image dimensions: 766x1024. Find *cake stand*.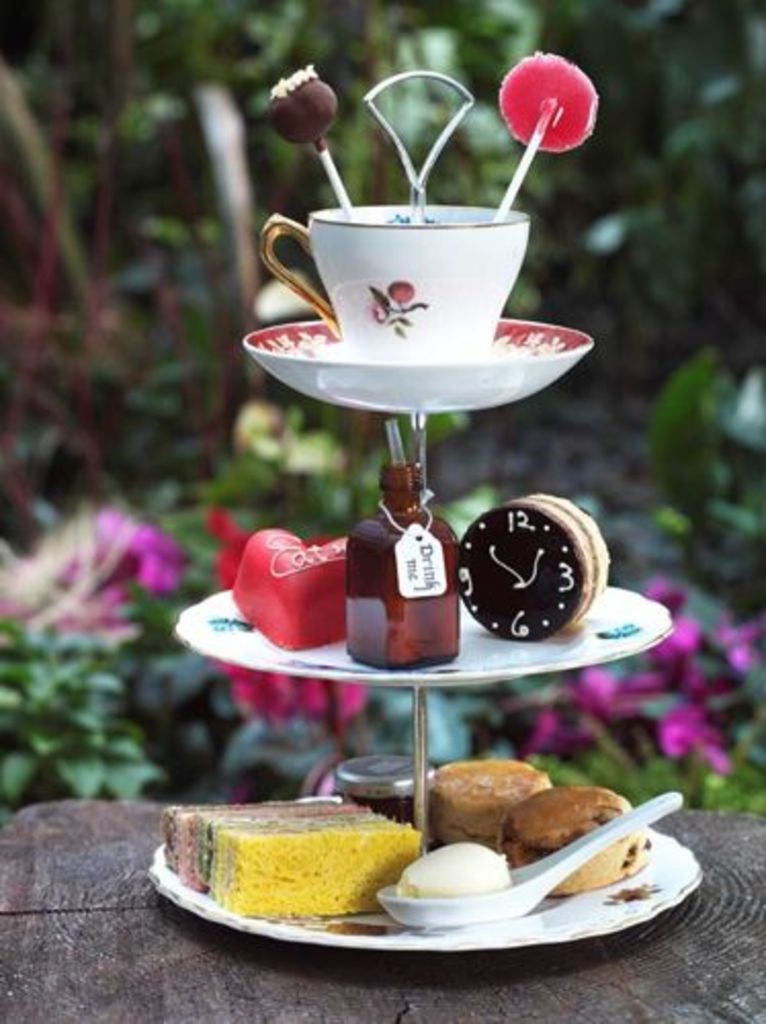
bbox=[141, 313, 709, 950].
